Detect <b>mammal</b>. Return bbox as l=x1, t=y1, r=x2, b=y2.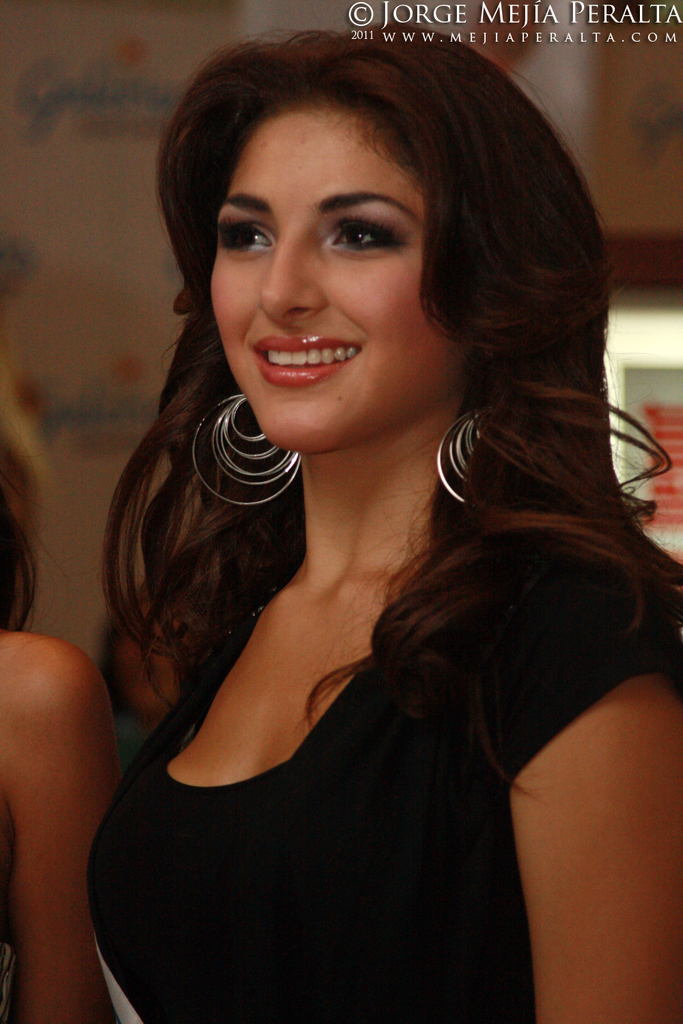
l=0, t=434, r=120, b=1023.
